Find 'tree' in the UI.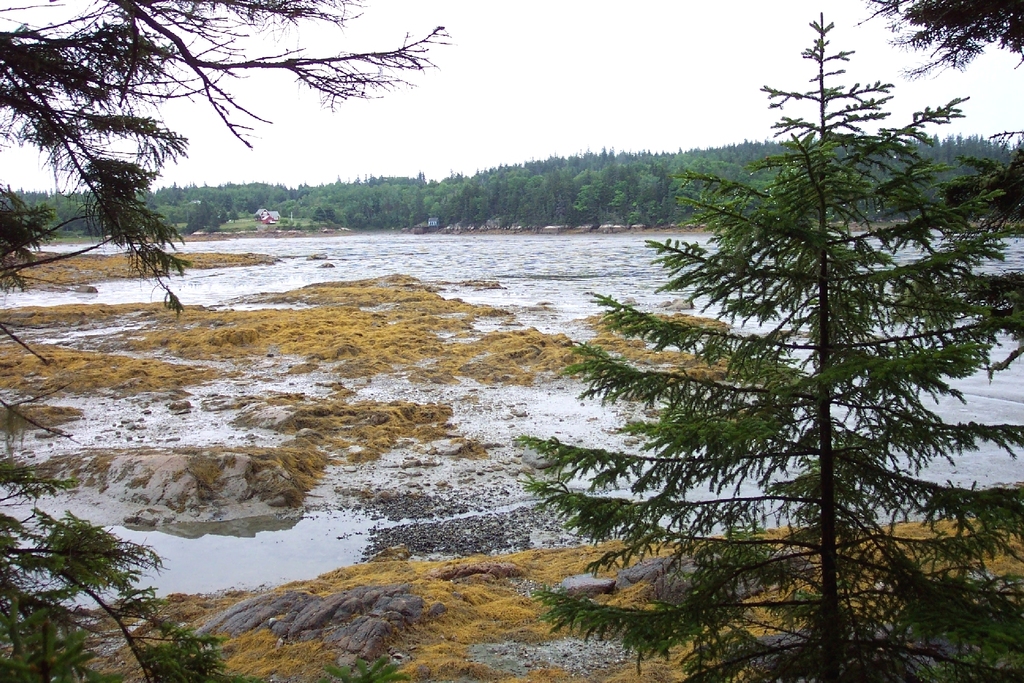
UI element at crop(855, 0, 1023, 89).
